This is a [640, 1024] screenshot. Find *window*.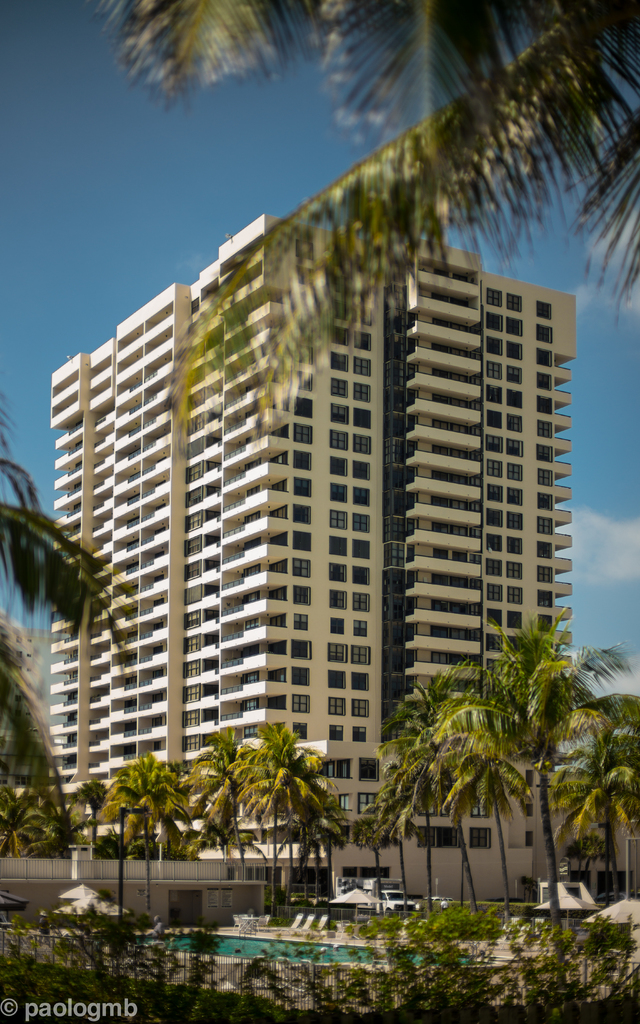
Bounding box: <bbox>330, 724, 343, 739</bbox>.
